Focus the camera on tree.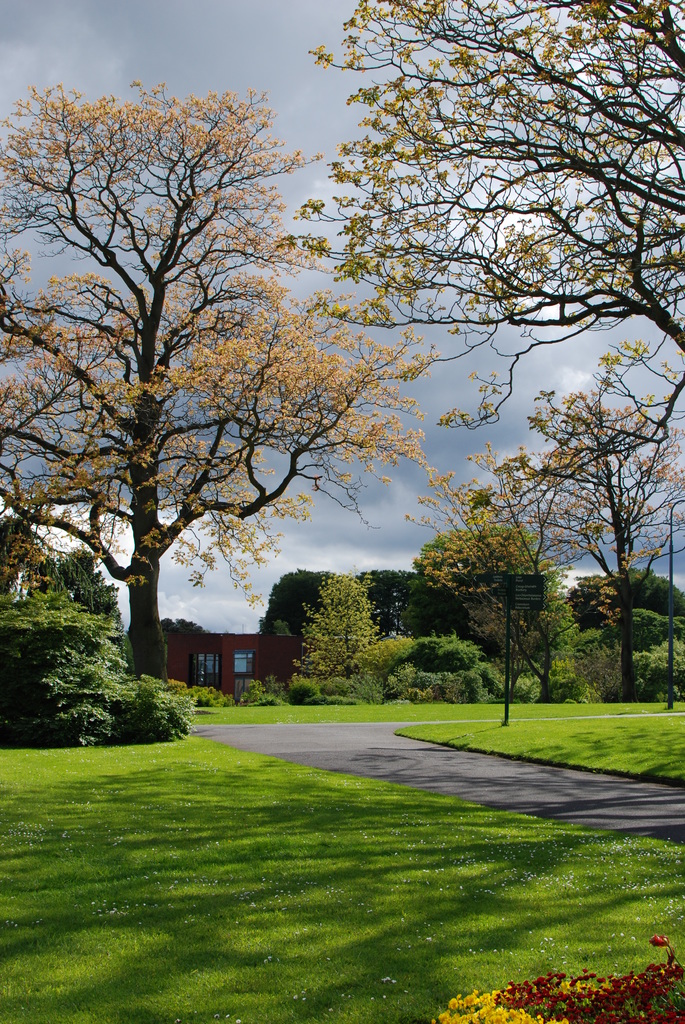
Focus region: {"x1": 426, "y1": 492, "x2": 574, "y2": 712}.
